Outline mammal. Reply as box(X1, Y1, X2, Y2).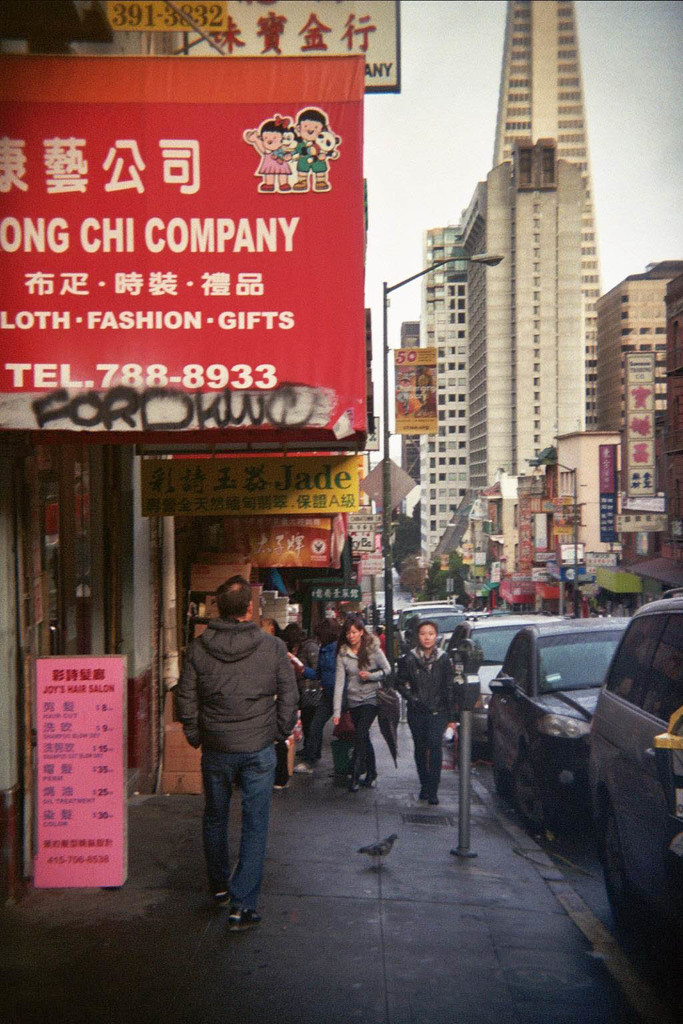
box(292, 106, 329, 189).
